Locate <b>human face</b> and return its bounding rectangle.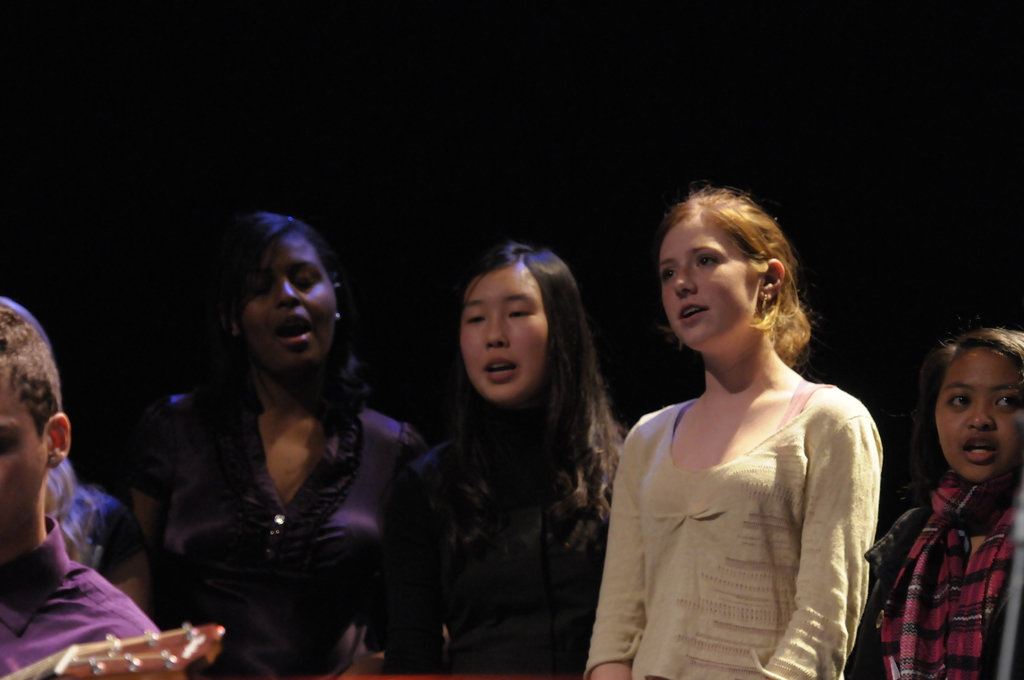
[0,368,47,538].
